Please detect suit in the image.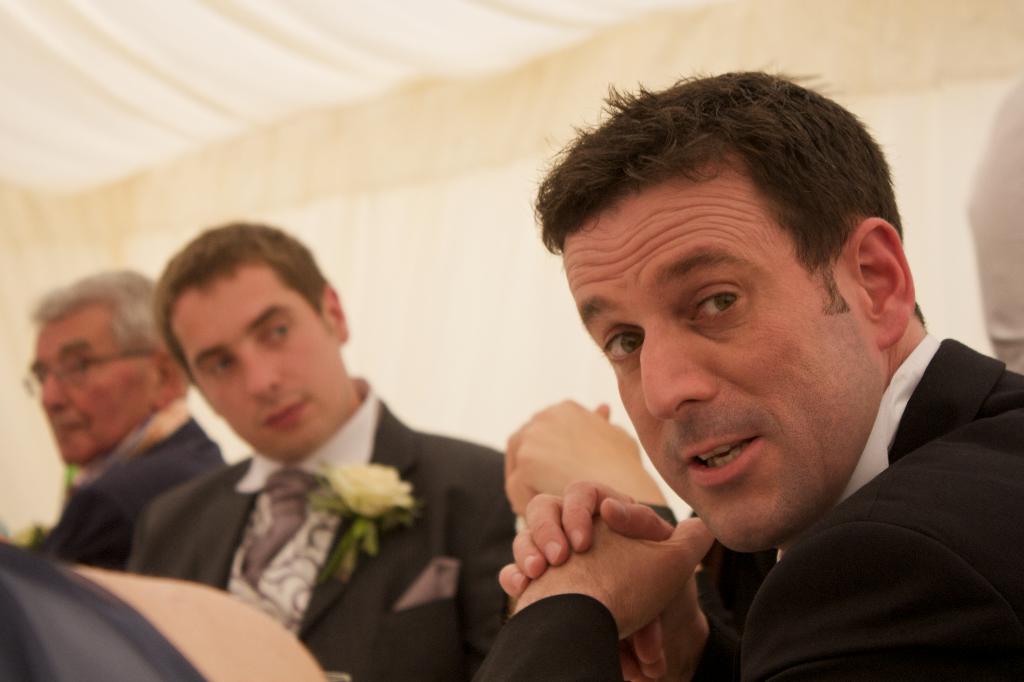
box=[543, 279, 1018, 651].
